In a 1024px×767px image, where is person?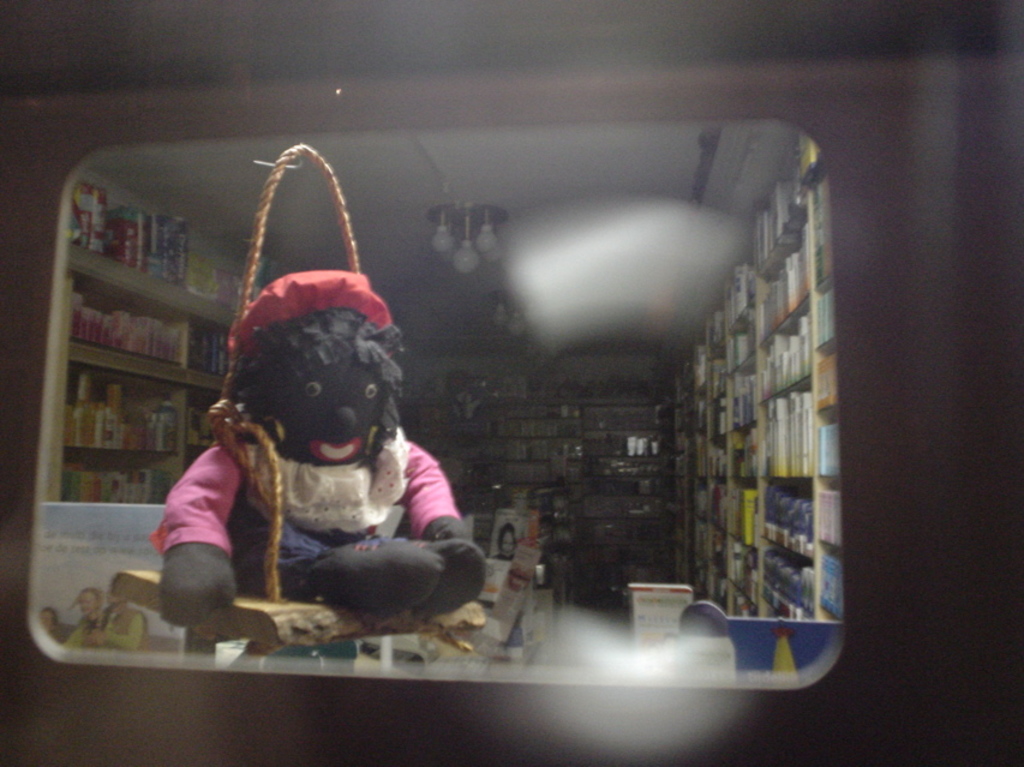
box=[62, 587, 106, 649].
